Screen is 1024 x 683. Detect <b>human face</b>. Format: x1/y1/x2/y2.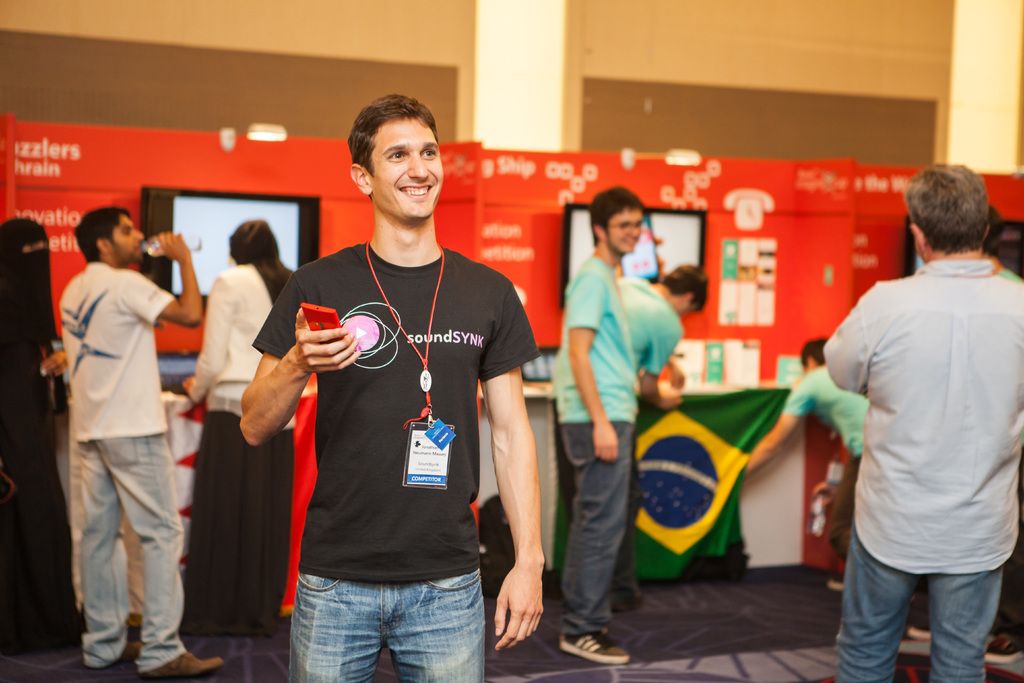
110/215/148/256.
